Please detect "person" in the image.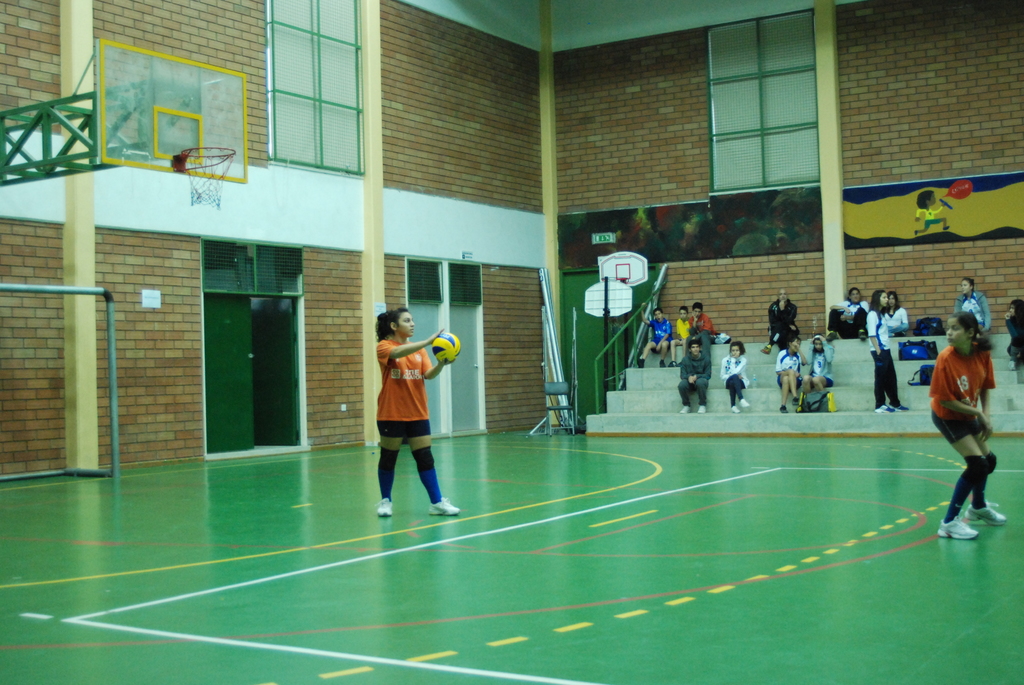
[x1=1004, y1=299, x2=1023, y2=372].
